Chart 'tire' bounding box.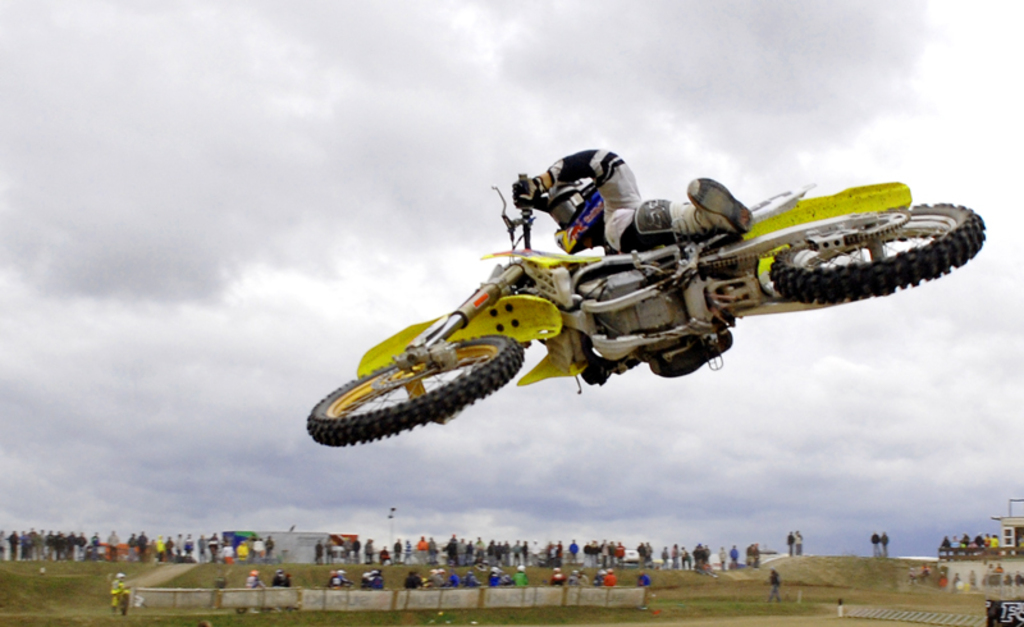
Charted: <box>306,337,524,440</box>.
